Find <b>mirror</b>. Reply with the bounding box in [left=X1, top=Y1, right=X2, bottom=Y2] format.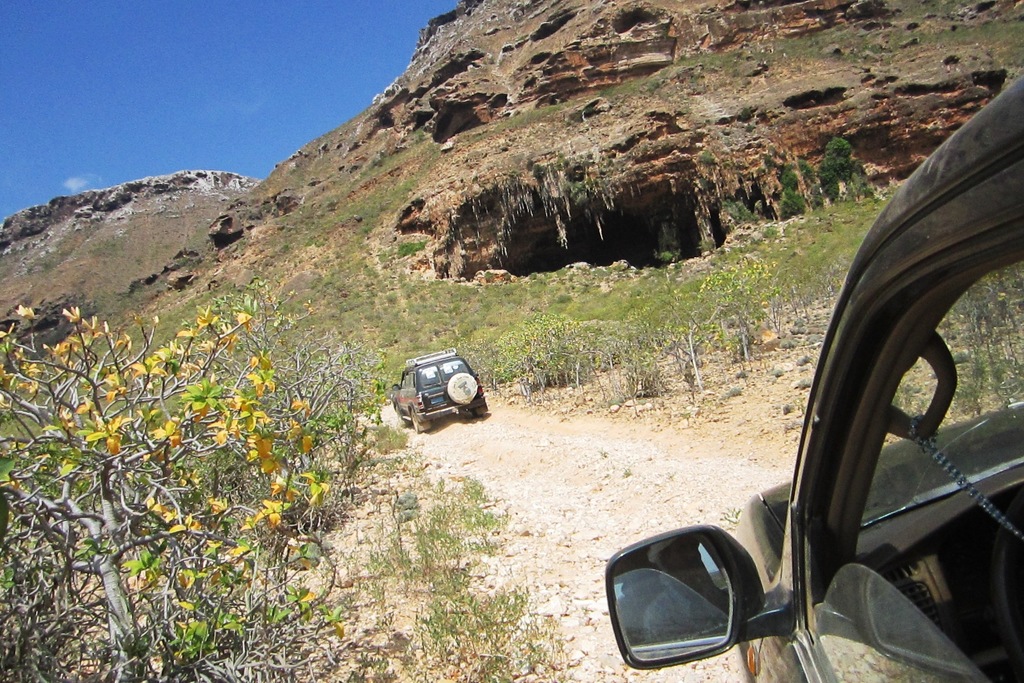
[left=815, top=563, right=996, bottom=682].
